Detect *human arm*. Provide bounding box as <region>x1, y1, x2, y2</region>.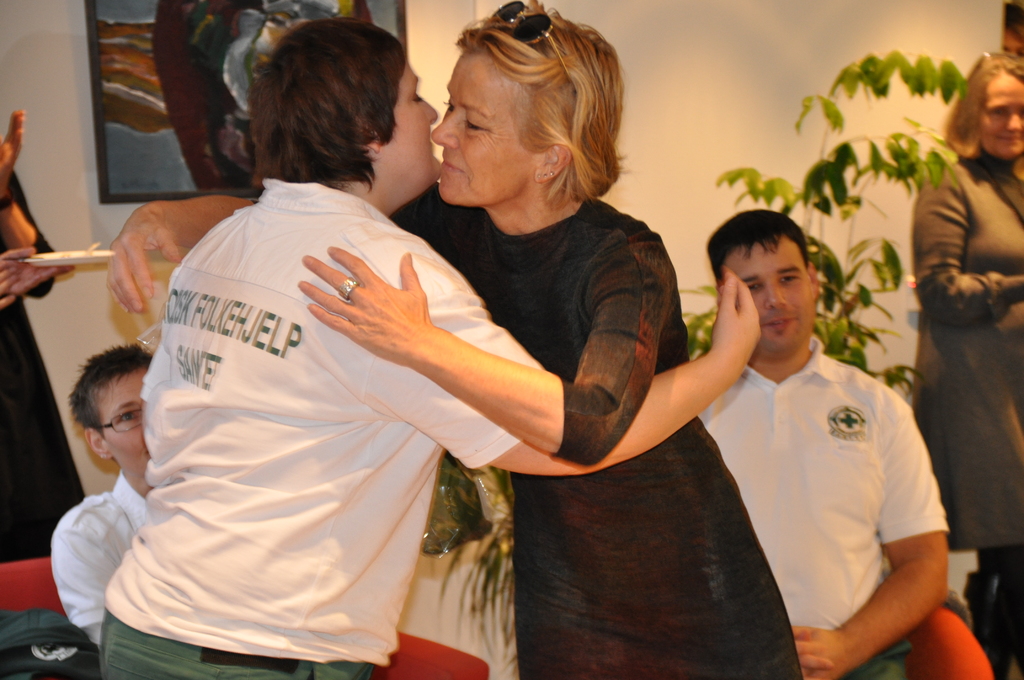
<region>0, 245, 75, 312</region>.
